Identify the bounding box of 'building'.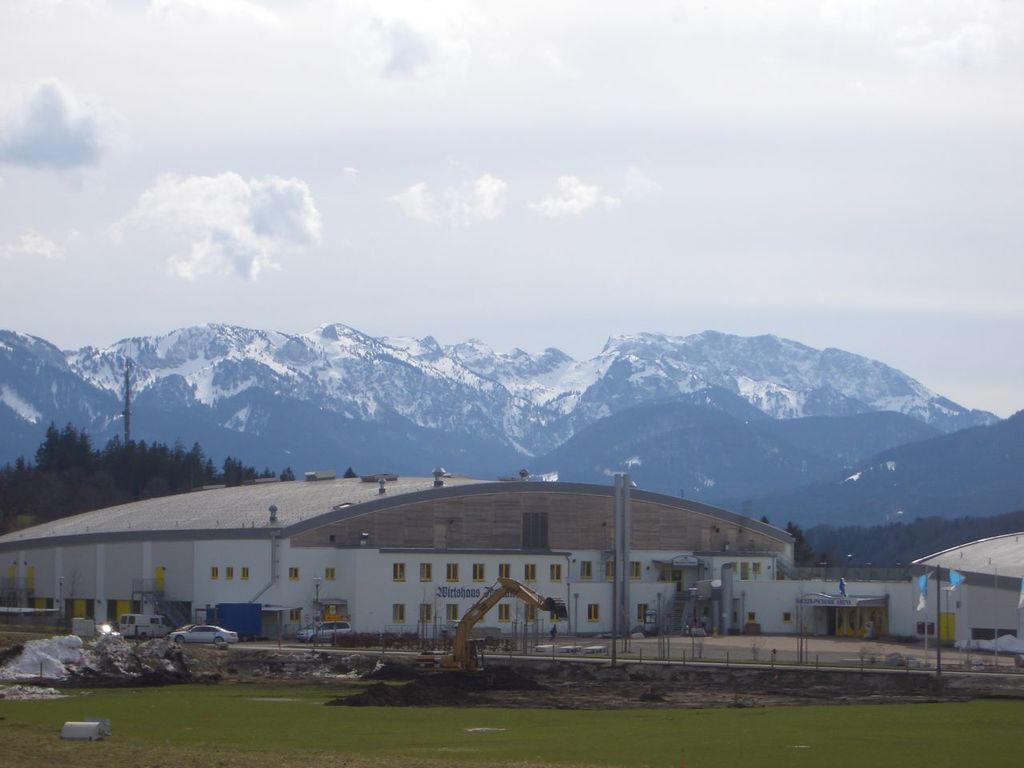
{"x1": 0, "y1": 469, "x2": 1023, "y2": 643}.
